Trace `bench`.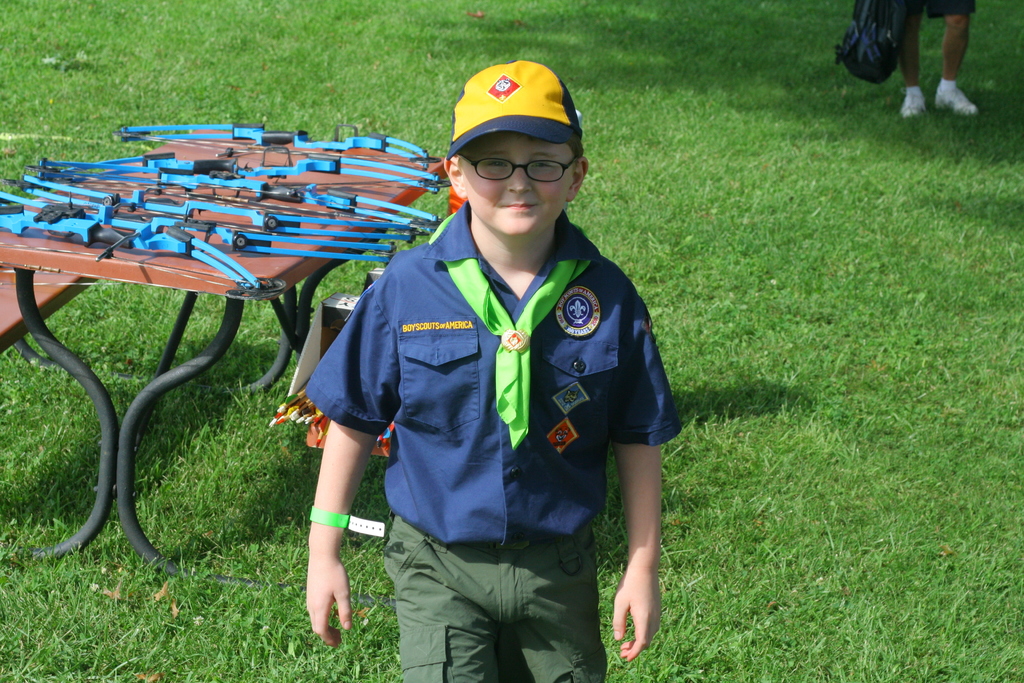
Traced to l=0, t=126, r=446, b=613.
